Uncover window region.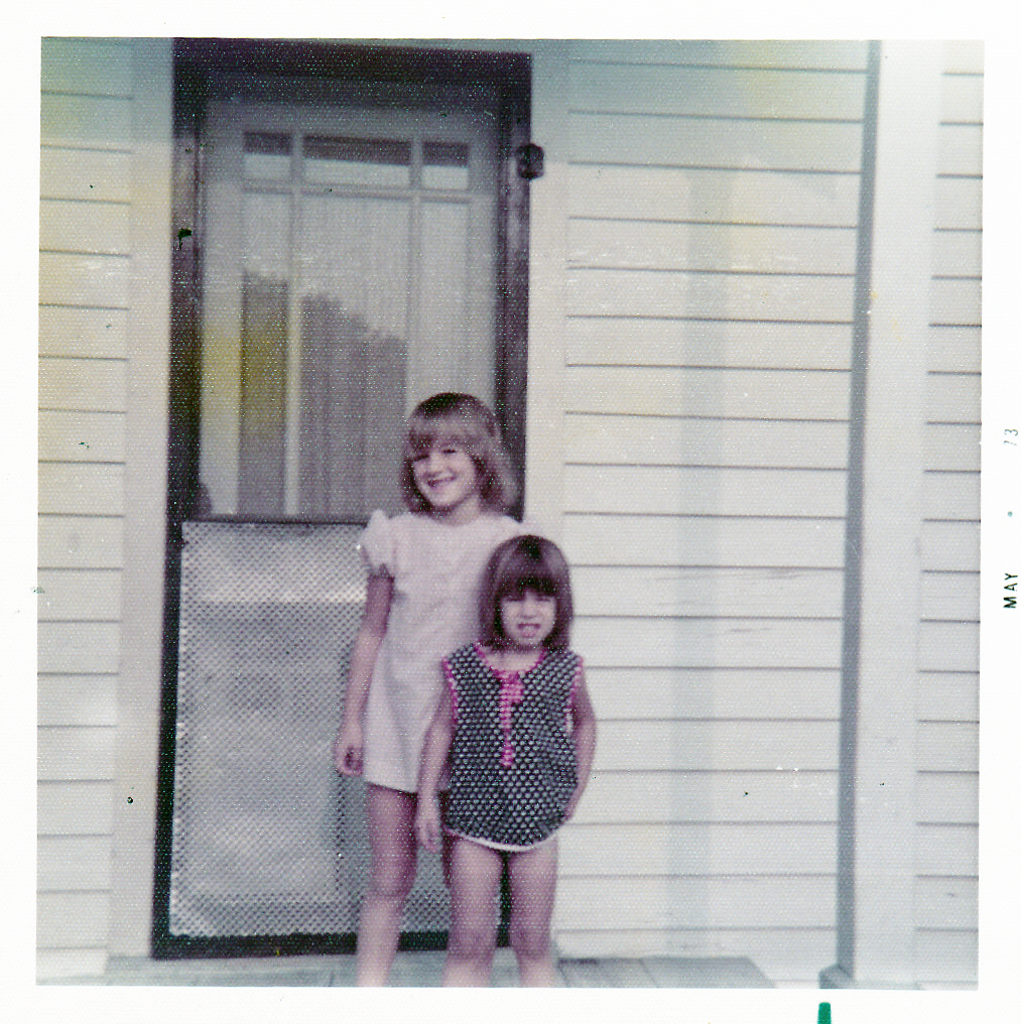
Uncovered: [left=150, top=28, right=533, bottom=963].
